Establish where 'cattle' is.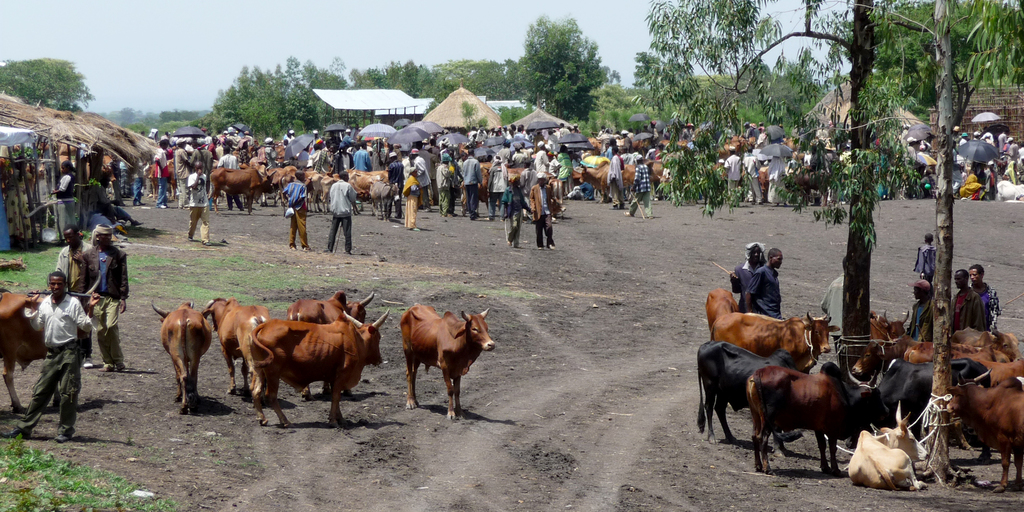
Established at detection(578, 164, 637, 200).
